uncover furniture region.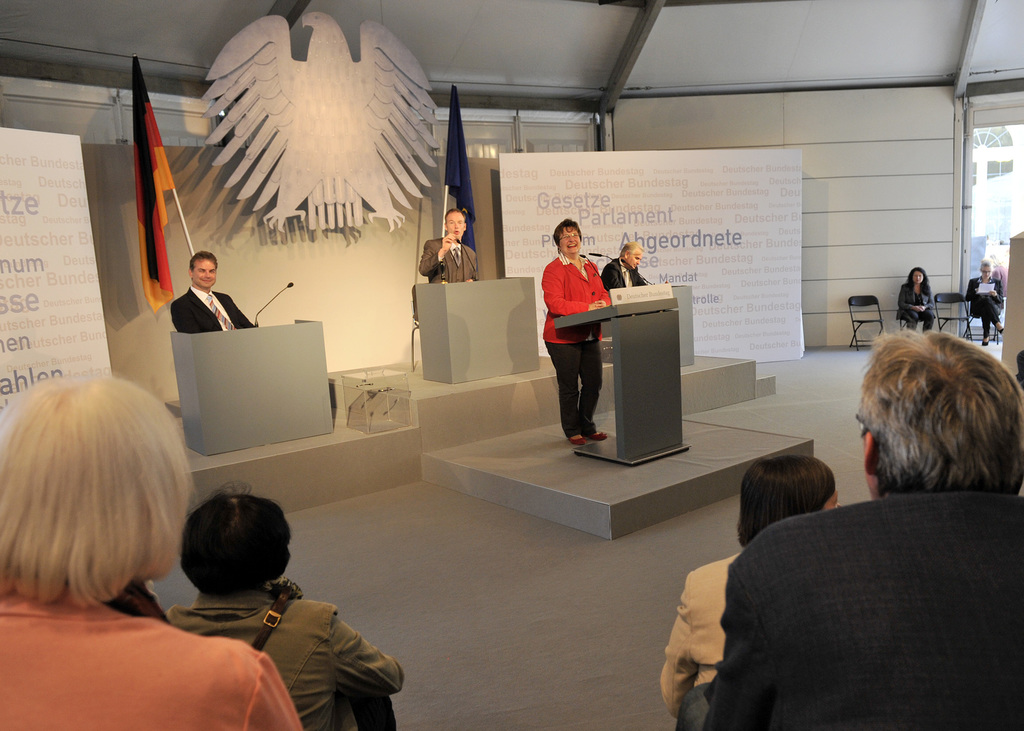
Uncovered: x1=413, y1=275, x2=544, y2=388.
